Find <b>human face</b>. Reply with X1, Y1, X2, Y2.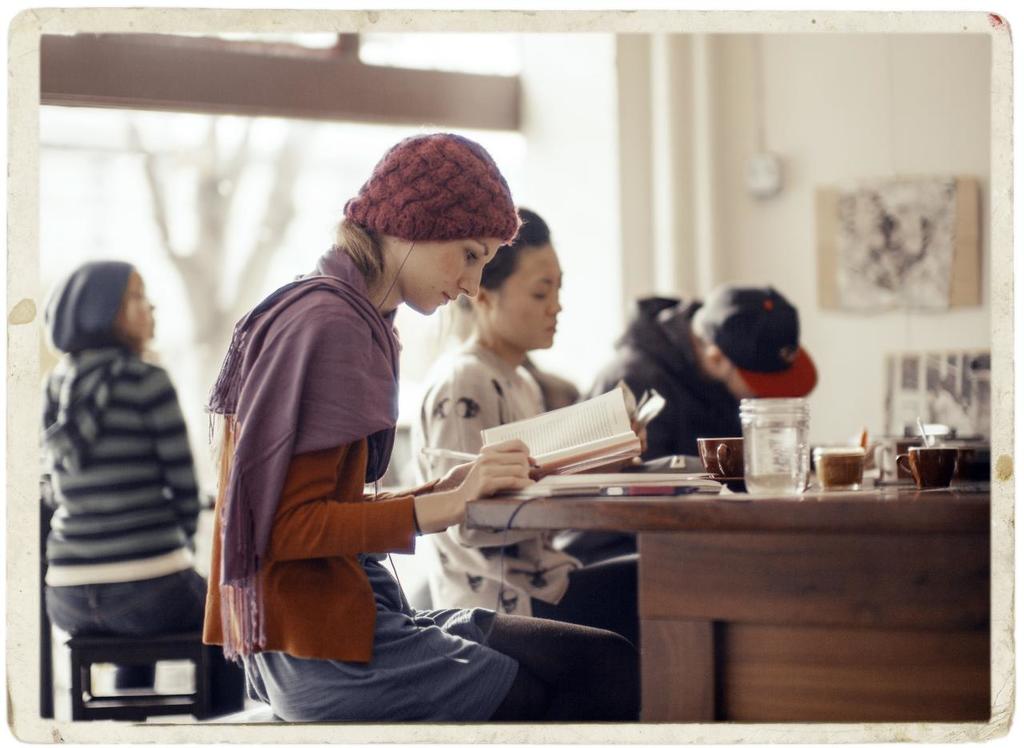
121, 270, 153, 338.
